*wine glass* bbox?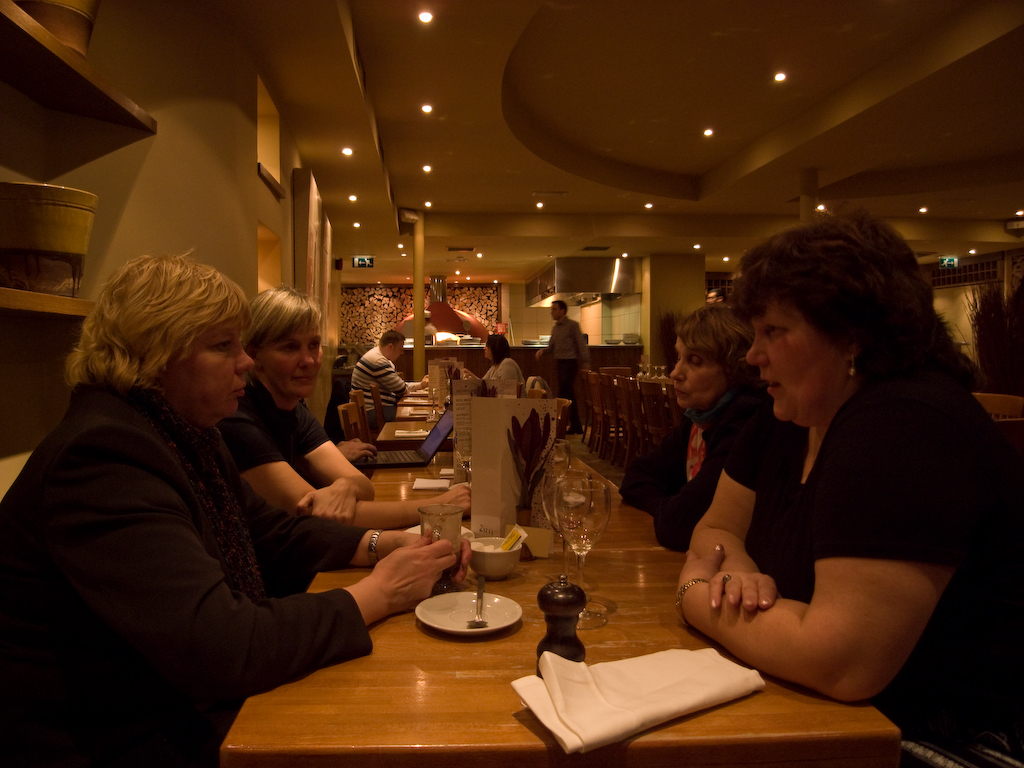
555:481:606:590
